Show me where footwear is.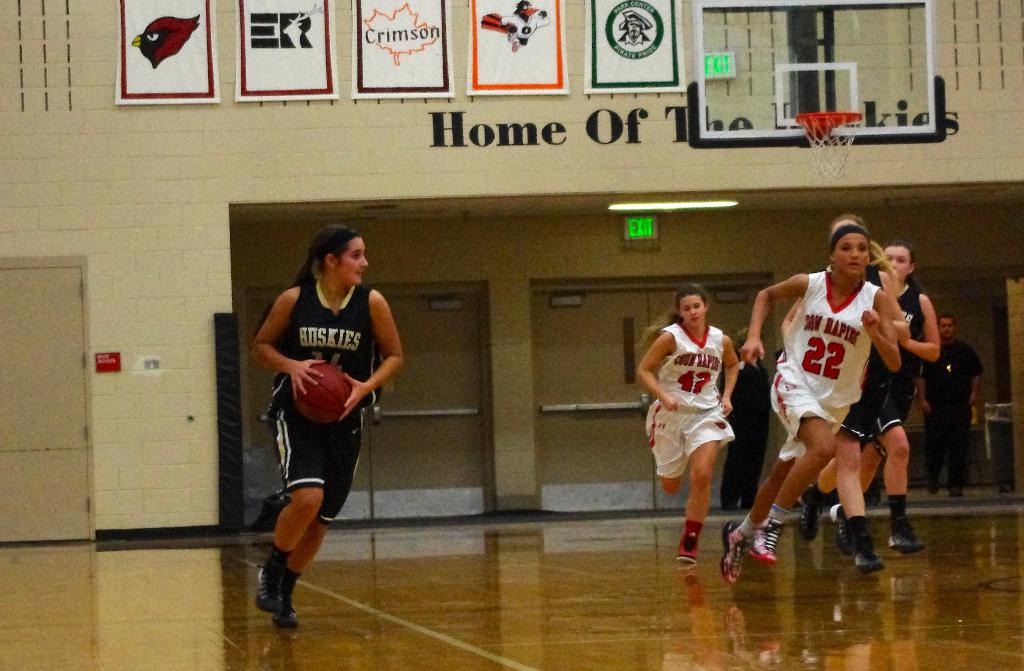
footwear is at {"left": 797, "top": 481, "right": 823, "bottom": 547}.
